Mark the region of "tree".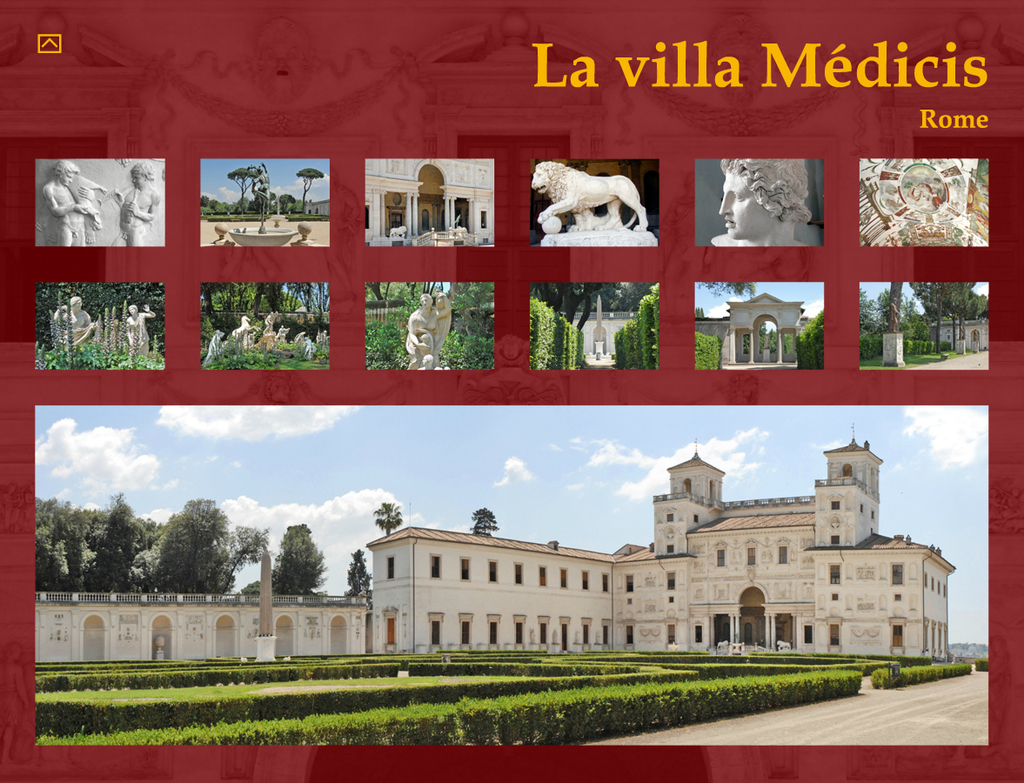
Region: Rect(31, 491, 96, 586).
